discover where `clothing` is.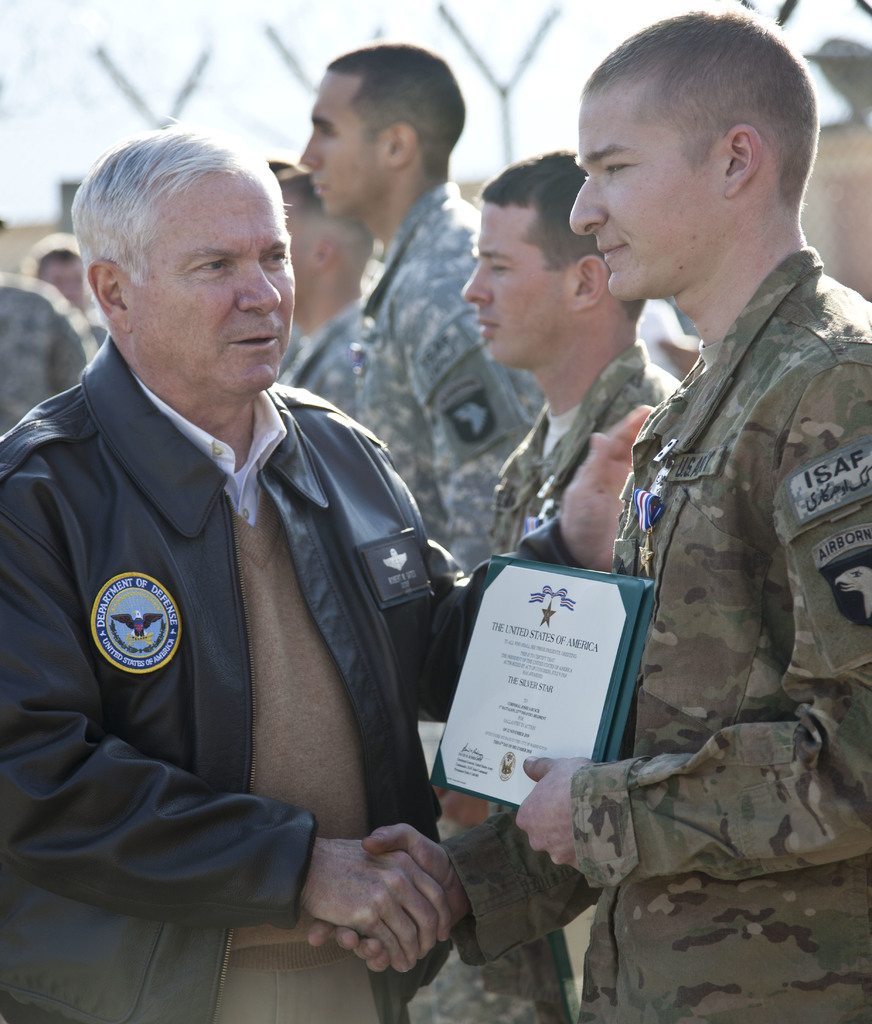
Discovered at bbox=[344, 164, 579, 566].
